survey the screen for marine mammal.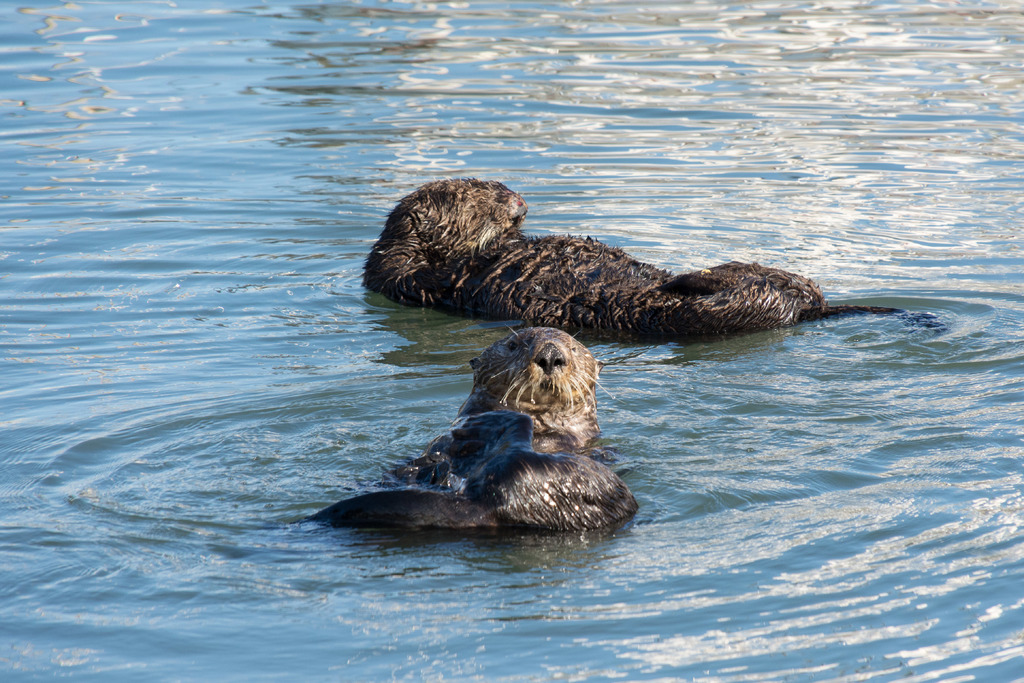
Survey found: (x1=364, y1=176, x2=956, y2=339).
